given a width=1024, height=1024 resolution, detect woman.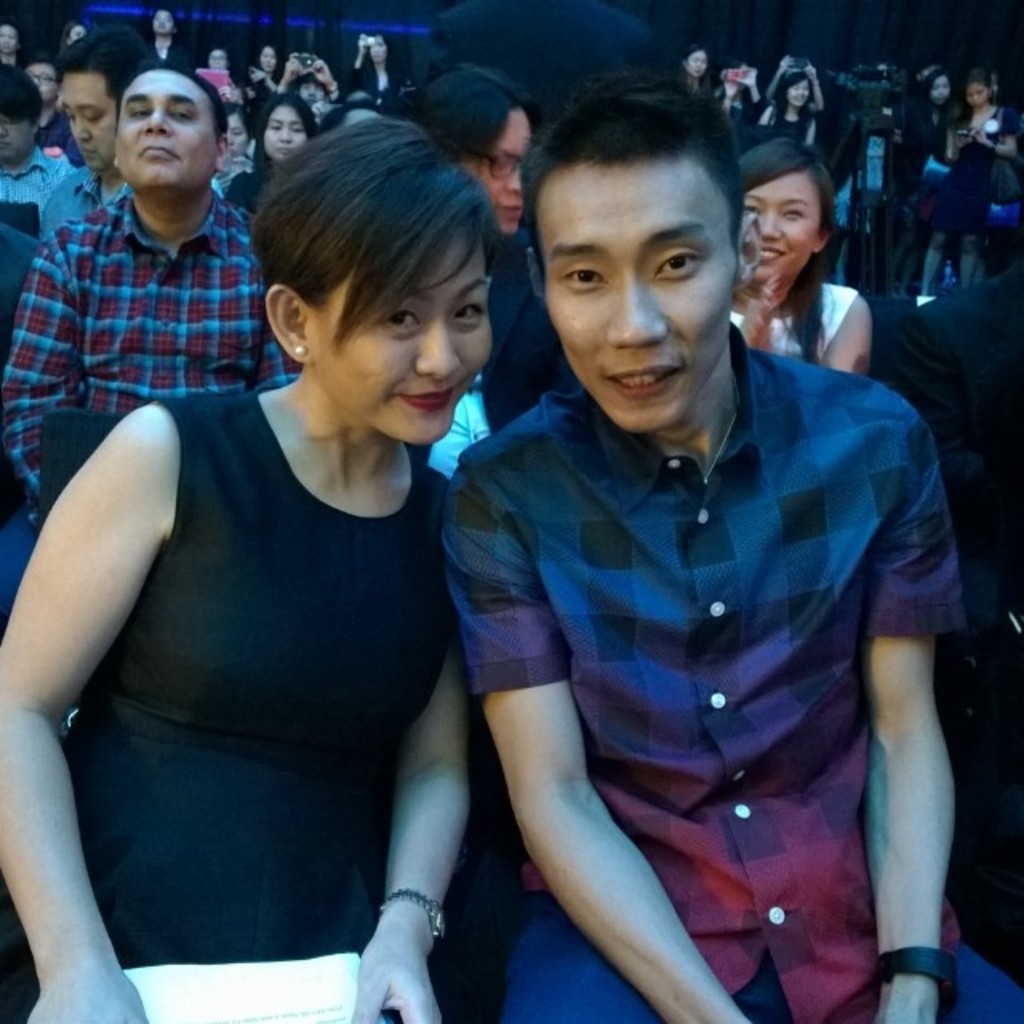
BBox(736, 134, 874, 376).
